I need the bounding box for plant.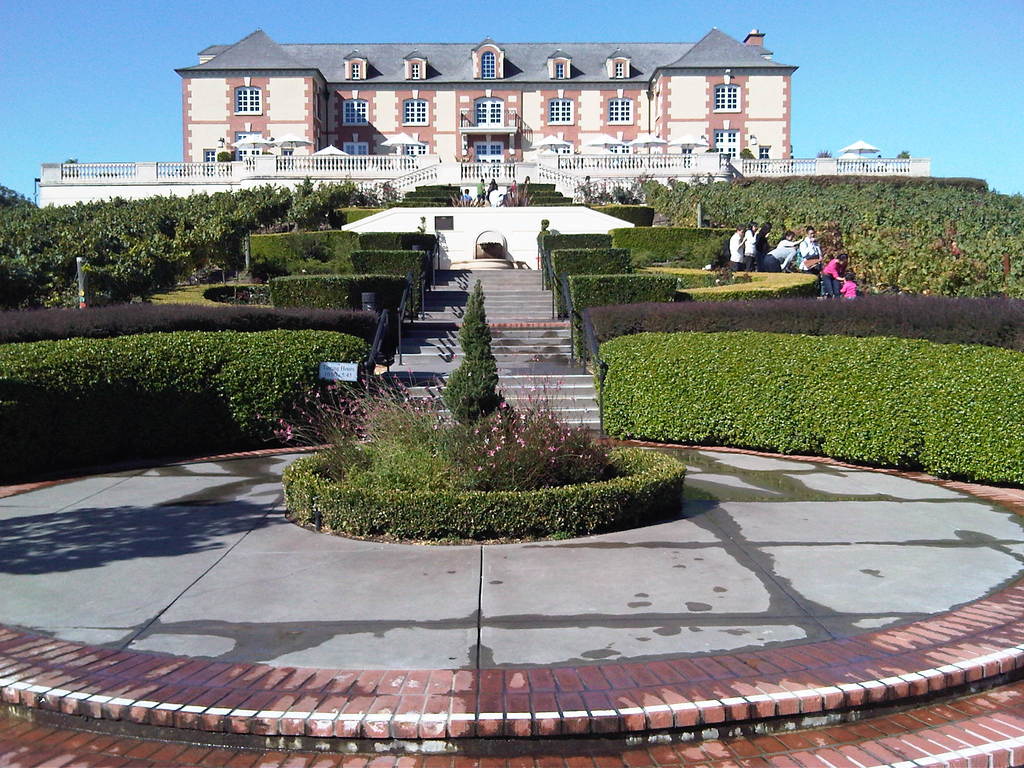
Here it is: {"left": 589, "top": 204, "right": 667, "bottom": 220}.
